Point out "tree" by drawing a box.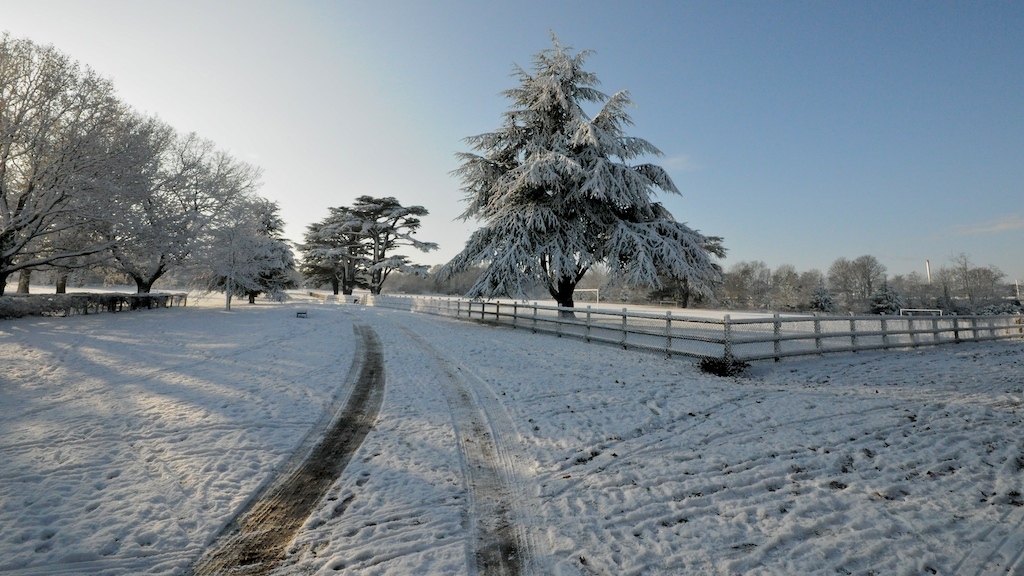
bbox=[727, 261, 769, 298].
